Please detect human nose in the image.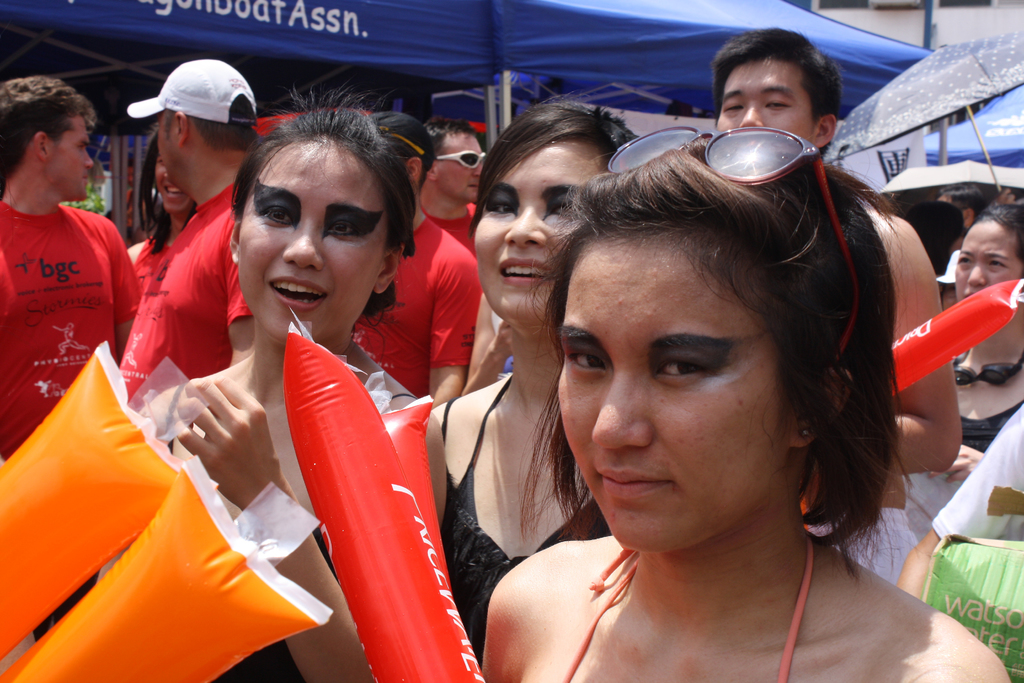
box=[85, 151, 95, 167].
